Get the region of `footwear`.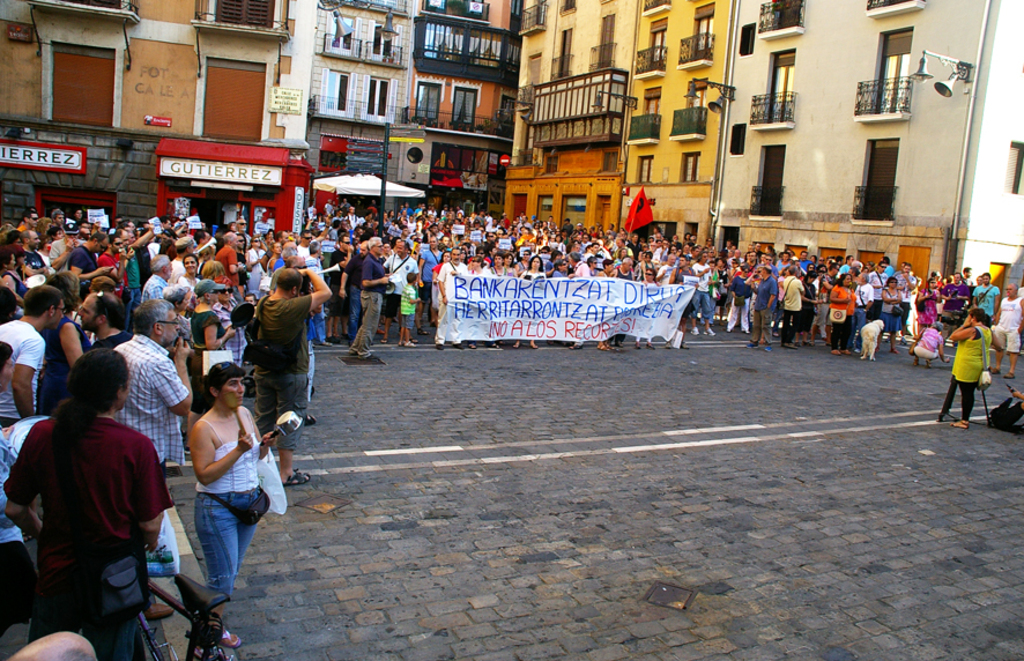
809,342,825,348.
